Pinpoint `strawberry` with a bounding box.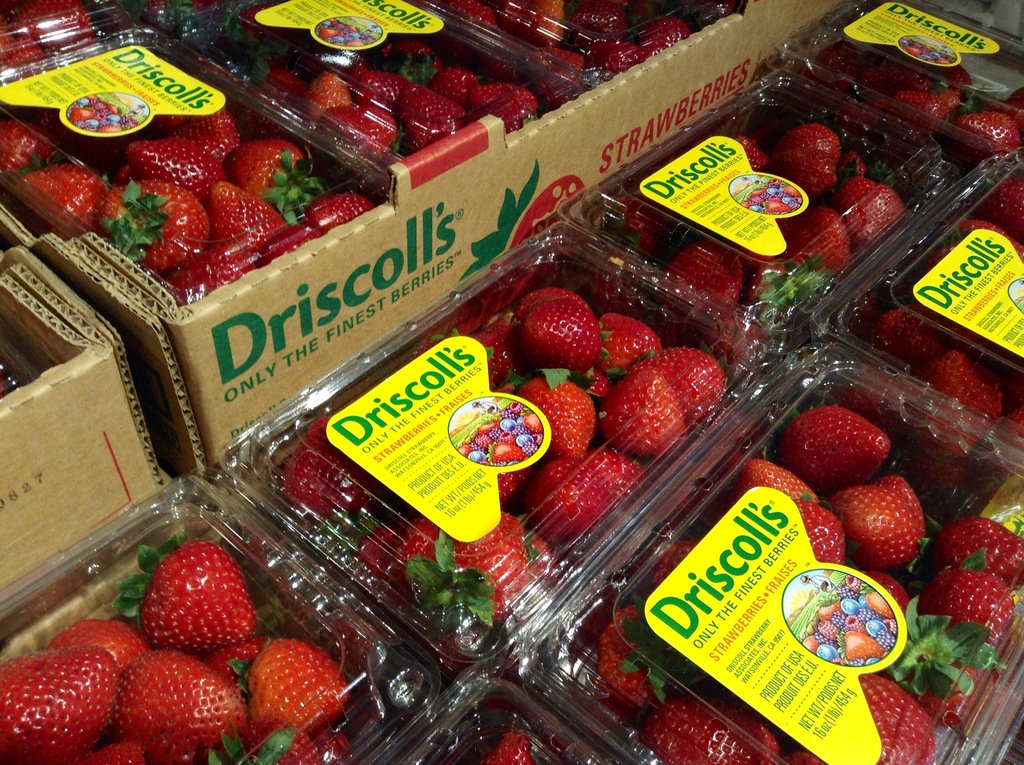
780,149,845,200.
